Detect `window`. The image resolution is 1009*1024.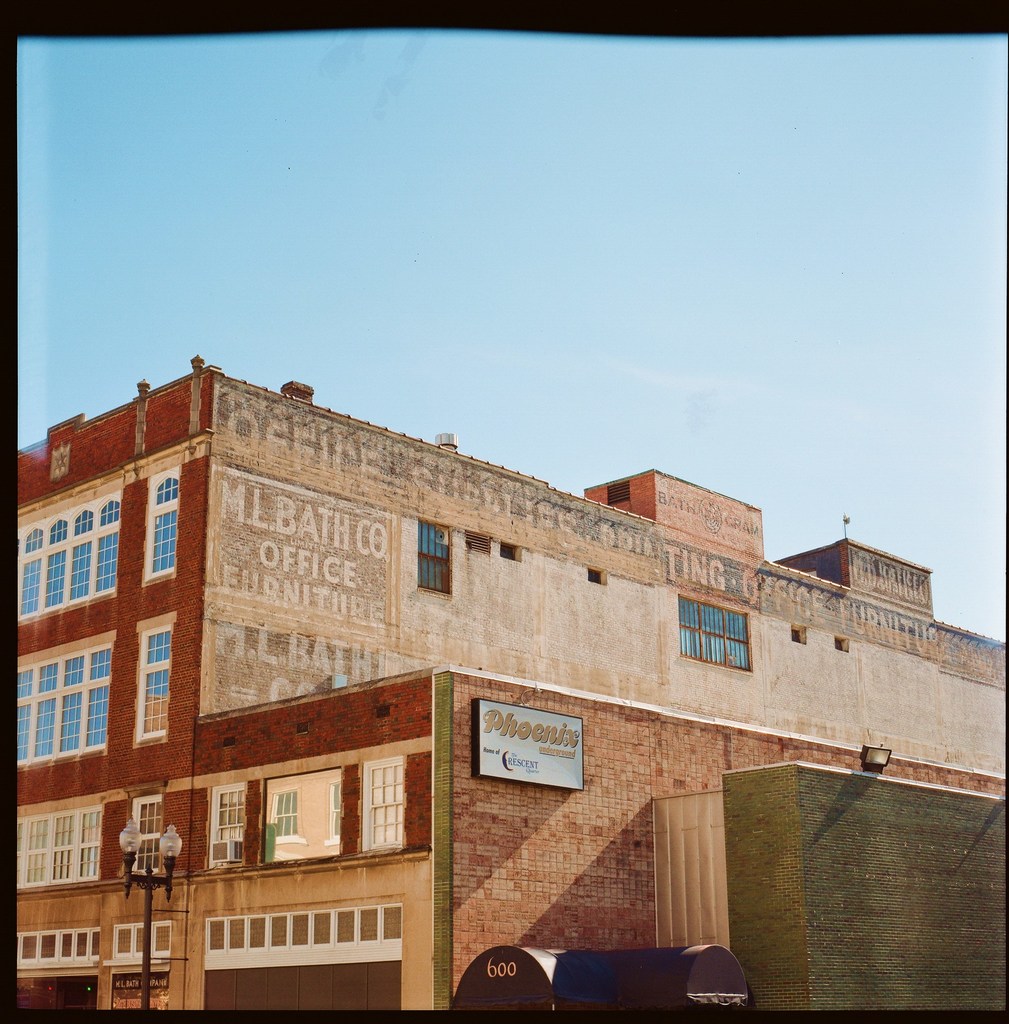
{"x1": 273, "y1": 788, "x2": 311, "y2": 841}.
